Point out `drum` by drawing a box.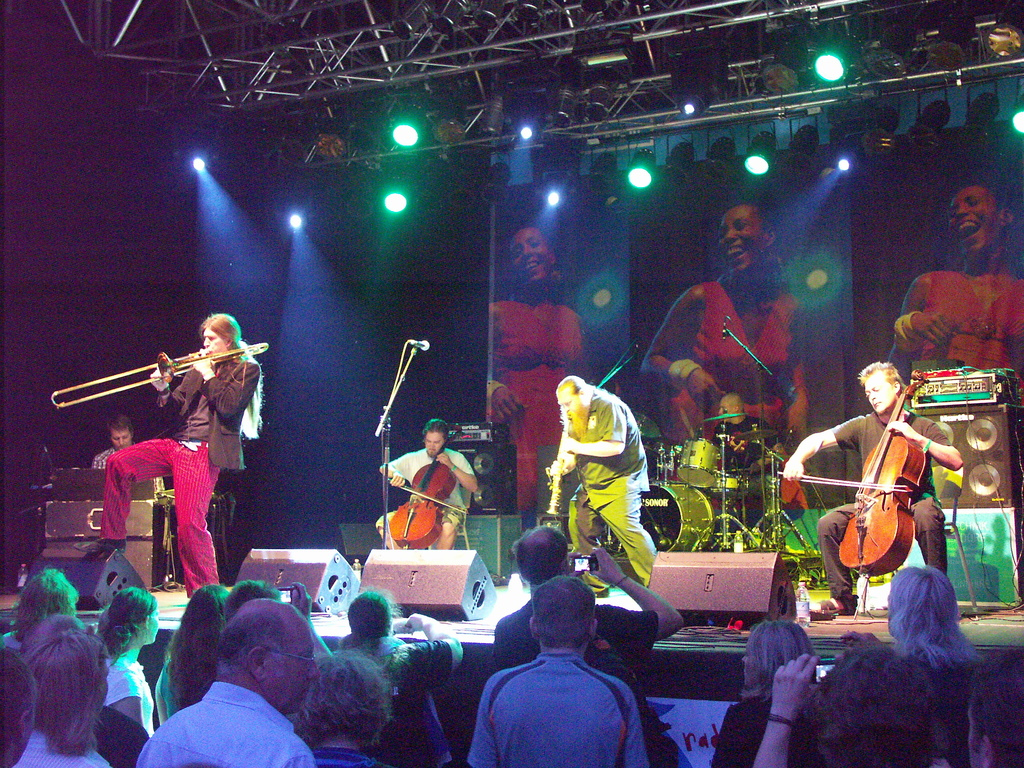
[677,436,724,490].
